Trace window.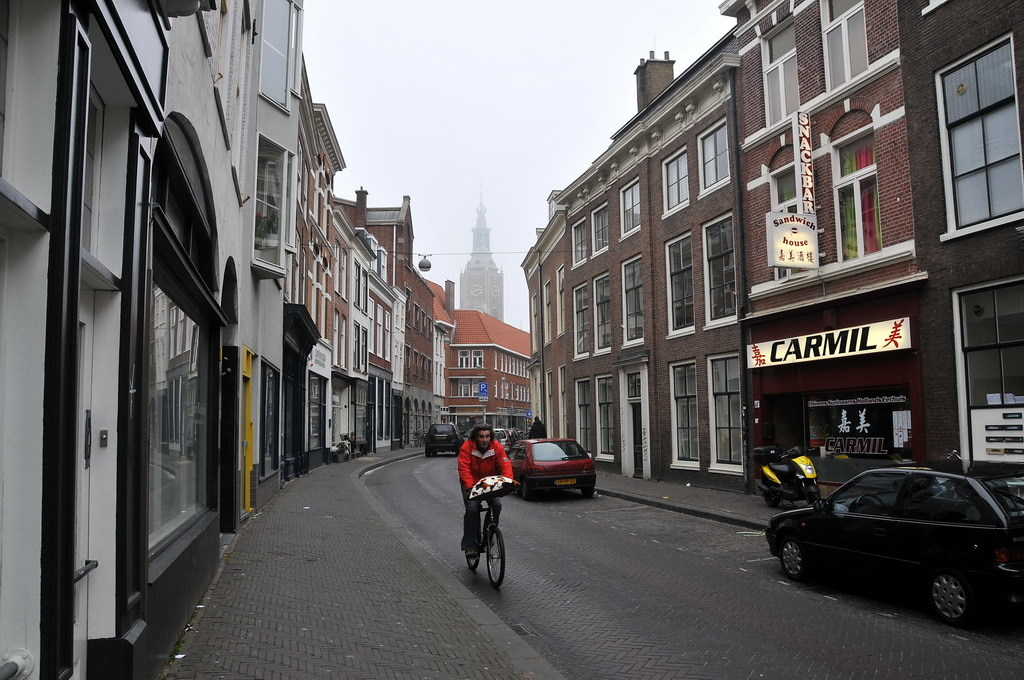
Traced to bbox=[905, 476, 995, 526].
